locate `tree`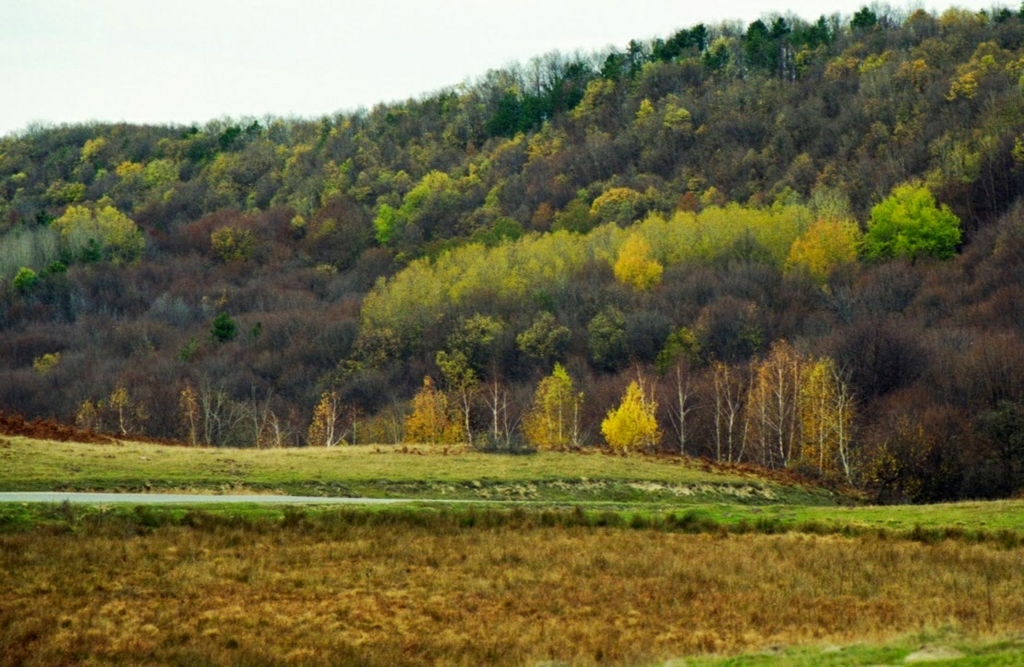
(886, 156, 976, 256)
